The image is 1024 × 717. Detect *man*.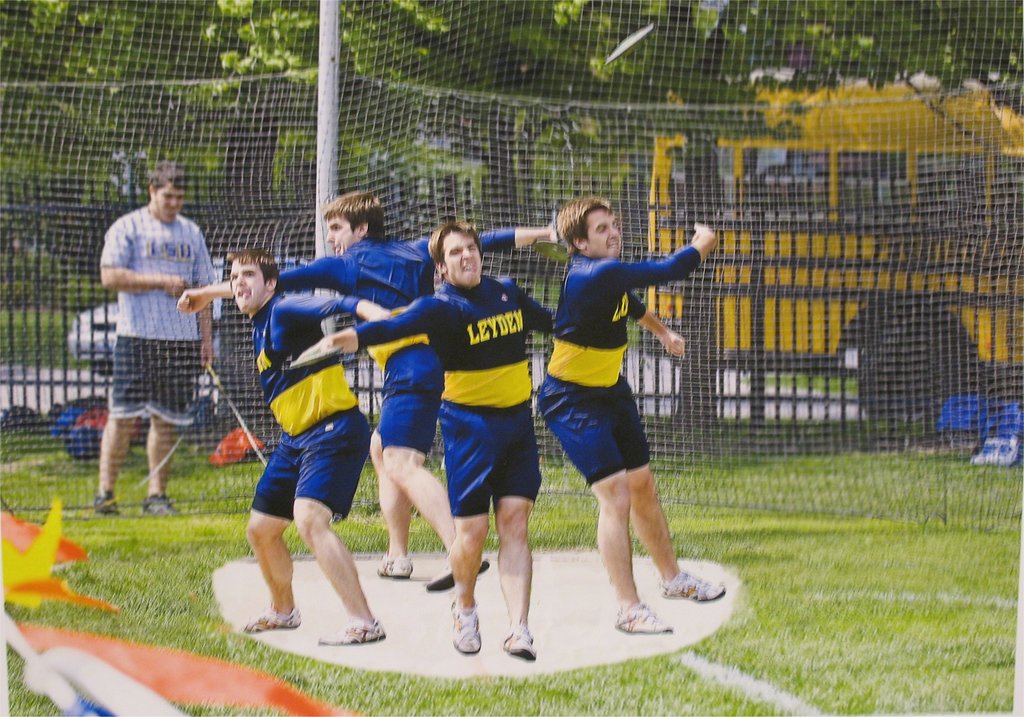
Detection: box(170, 178, 559, 592).
